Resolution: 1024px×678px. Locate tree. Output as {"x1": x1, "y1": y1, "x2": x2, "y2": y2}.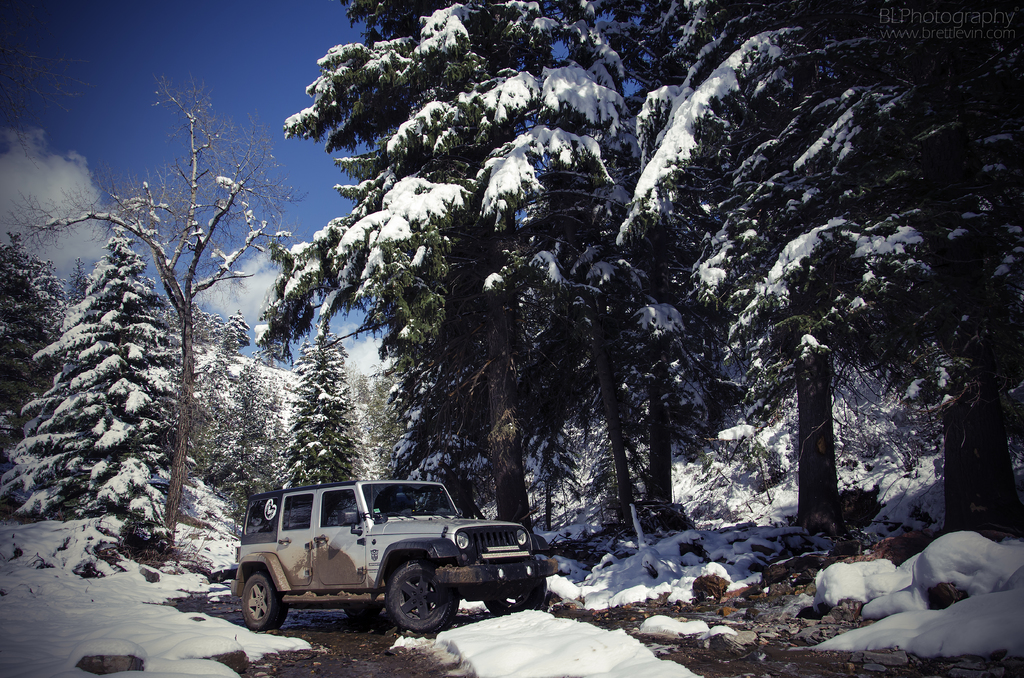
{"x1": 287, "y1": 302, "x2": 378, "y2": 490}.
